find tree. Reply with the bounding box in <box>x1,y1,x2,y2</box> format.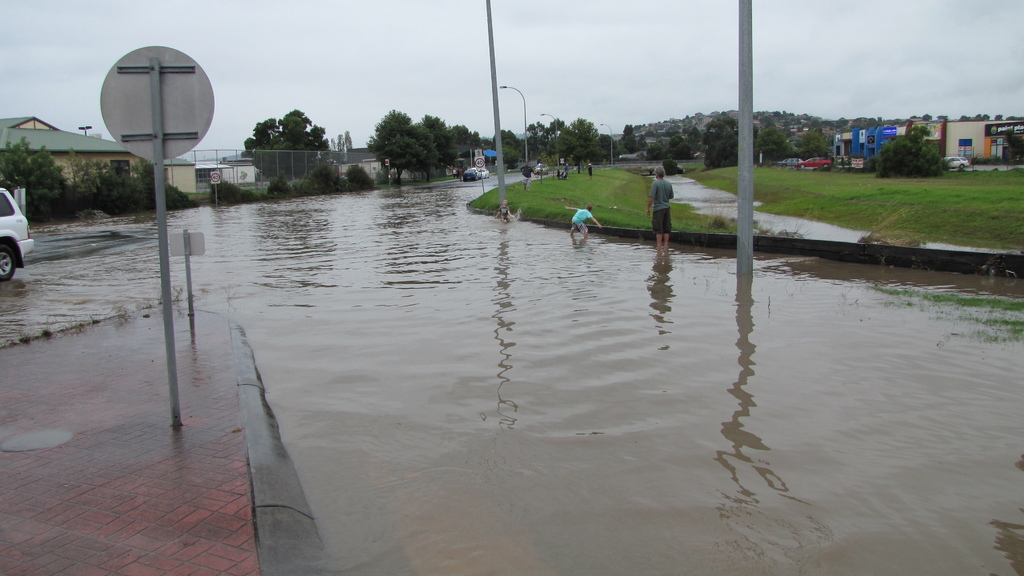
<box>353,100,447,168</box>.
